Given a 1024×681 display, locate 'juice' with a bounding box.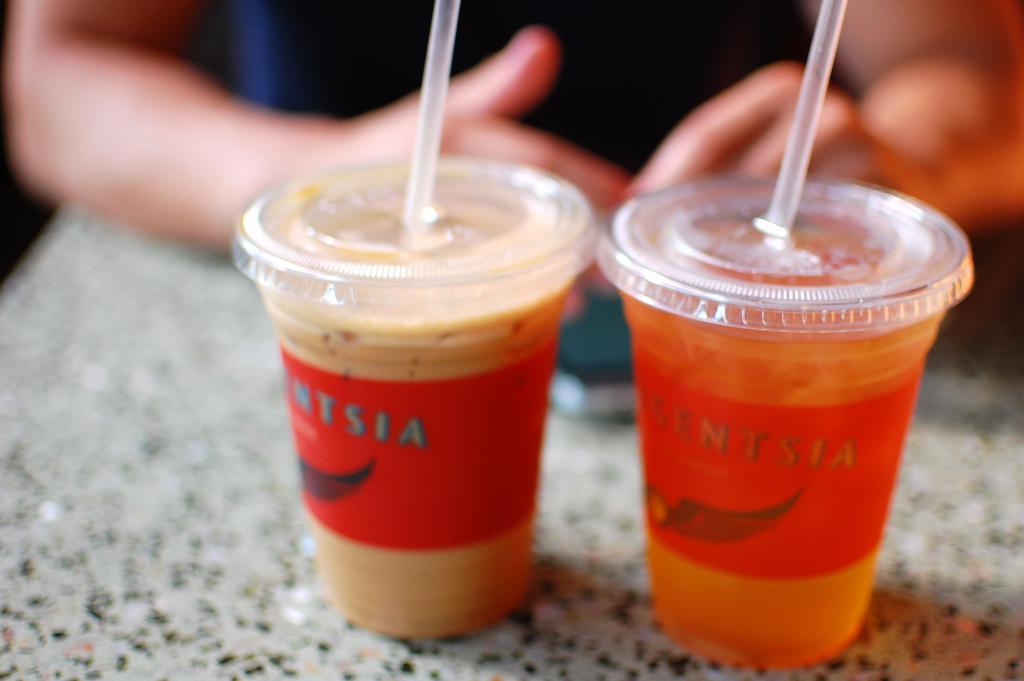
Located: pyautogui.locateOnScreen(254, 217, 584, 634).
